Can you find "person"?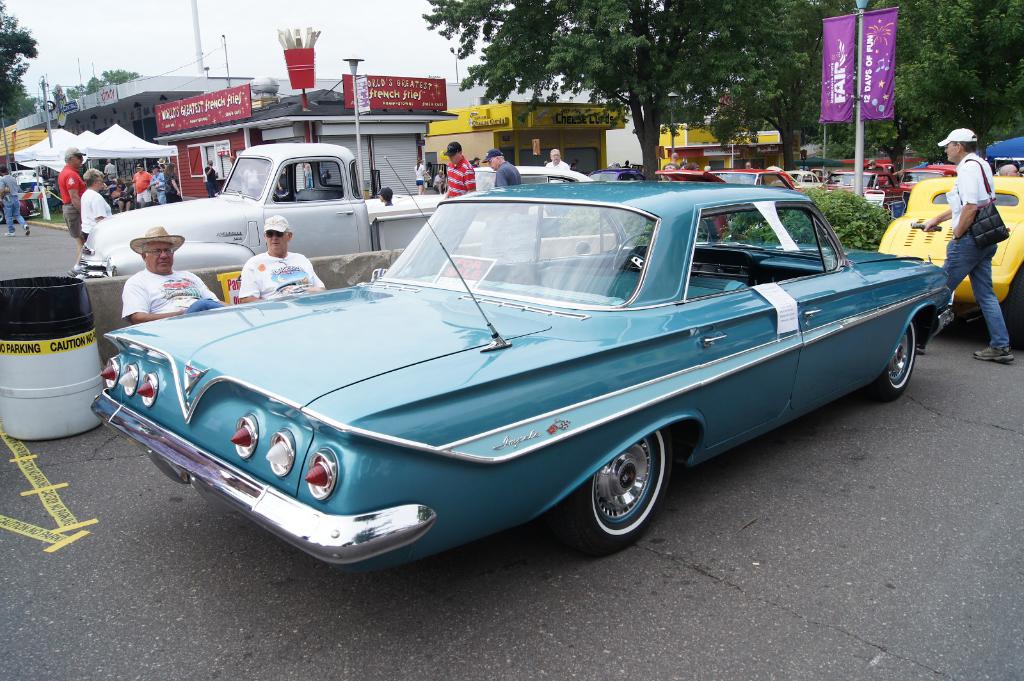
Yes, bounding box: {"x1": 376, "y1": 186, "x2": 395, "y2": 206}.
